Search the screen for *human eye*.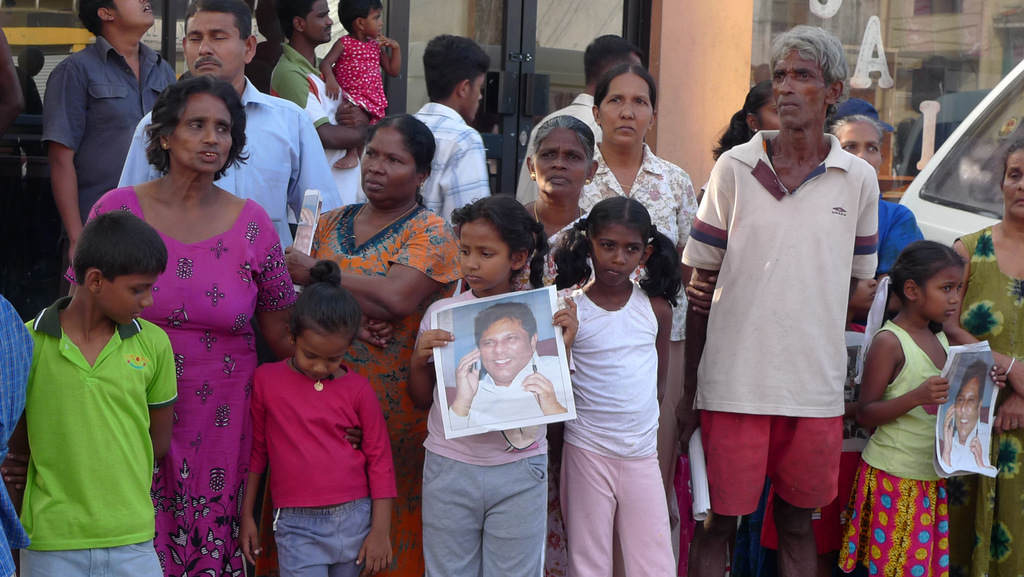
Found at bbox=[866, 145, 879, 154].
